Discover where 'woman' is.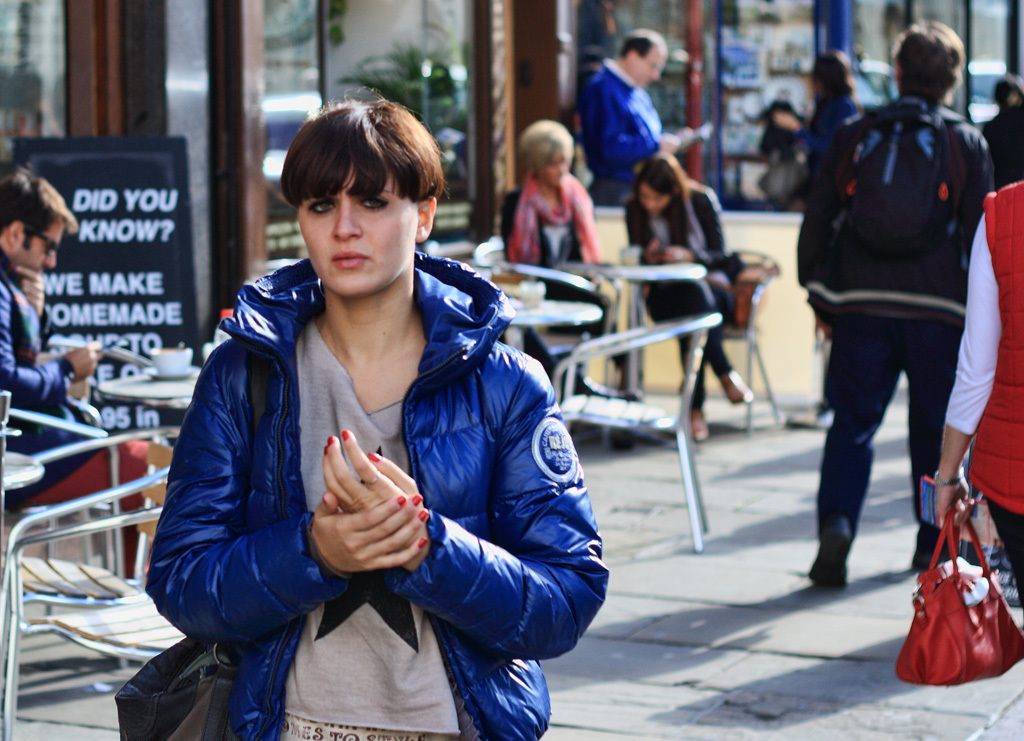
Discovered at [624, 147, 752, 442].
